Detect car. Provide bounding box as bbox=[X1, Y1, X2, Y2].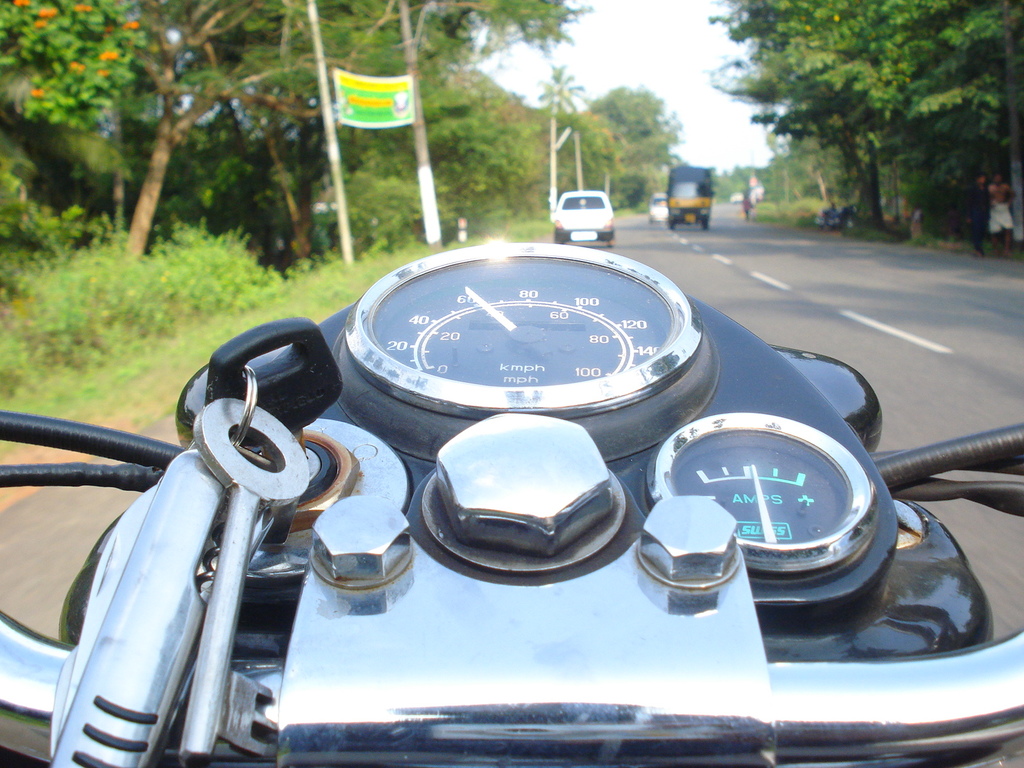
bbox=[545, 184, 614, 250].
